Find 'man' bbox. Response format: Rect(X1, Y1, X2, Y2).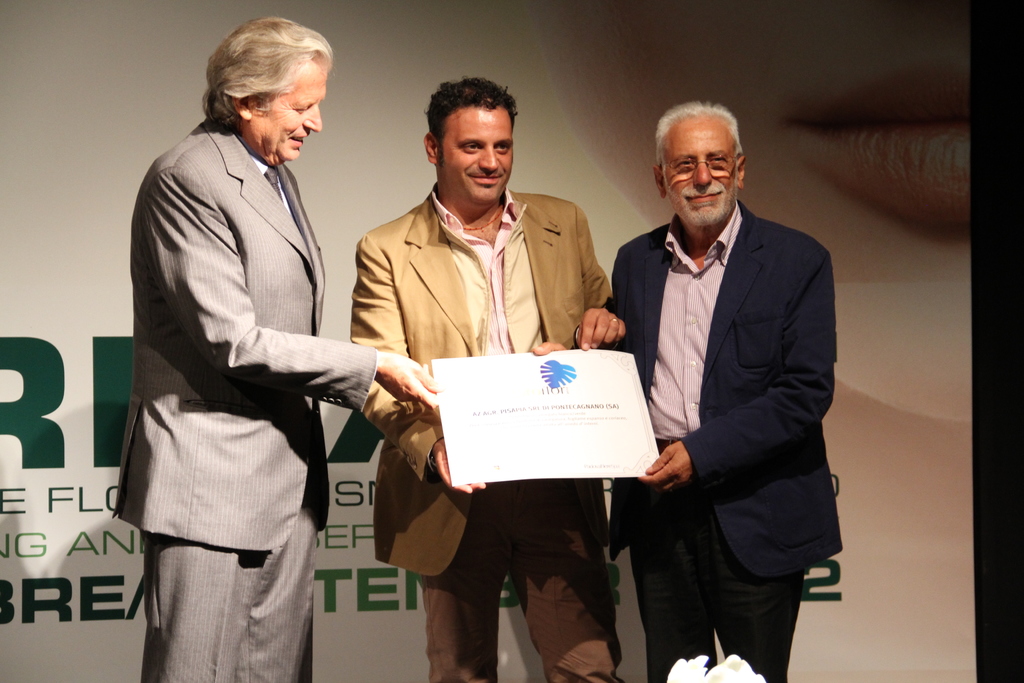
Rect(531, 97, 846, 682).
